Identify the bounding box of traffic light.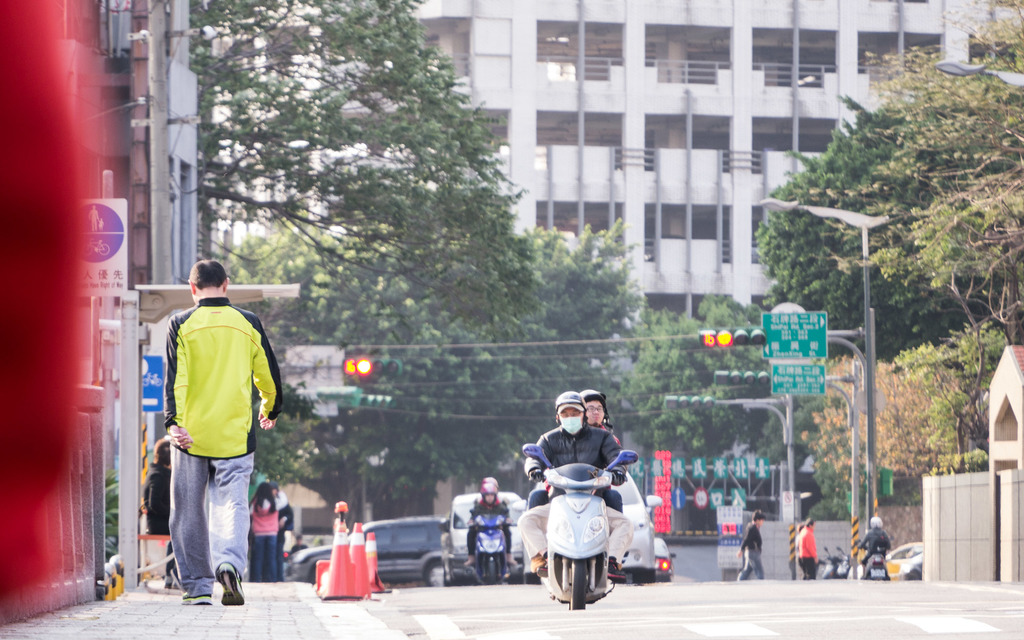
{"left": 356, "top": 393, "right": 399, "bottom": 407}.
